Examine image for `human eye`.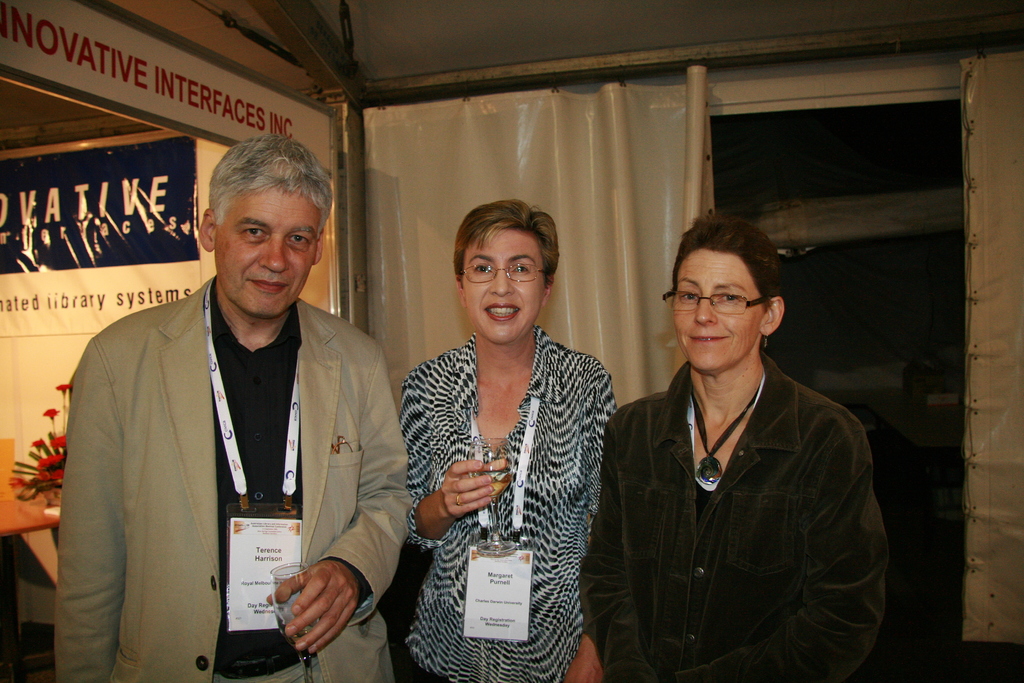
Examination result: (x1=240, y1=224, x2=274, y2=242).
